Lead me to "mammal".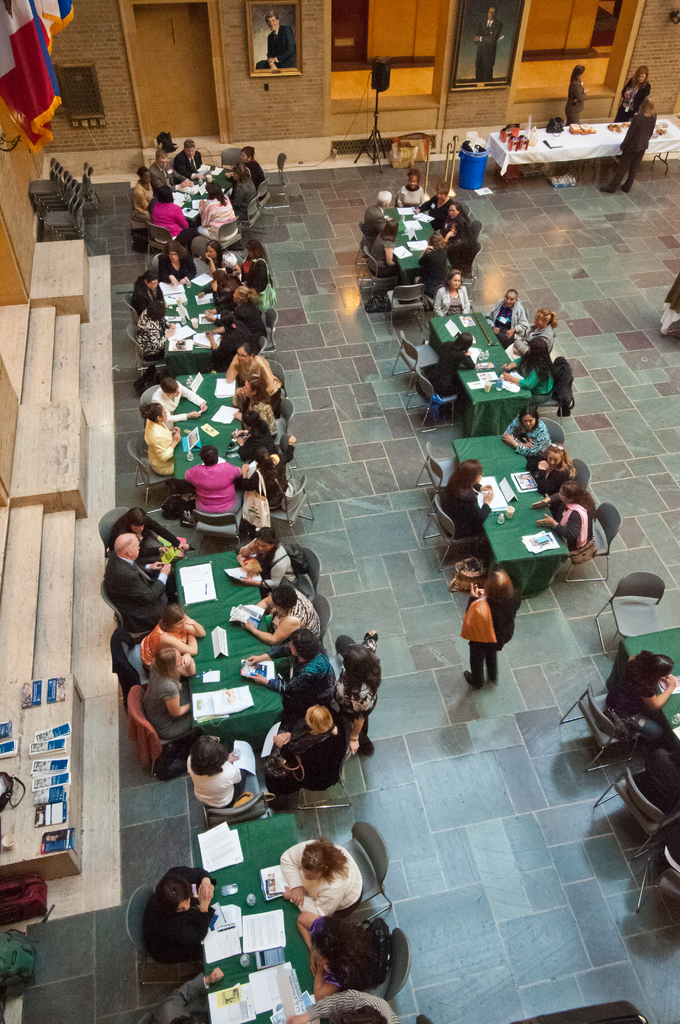
Lead to (left=435, top=333, right=474, bottom=397).
